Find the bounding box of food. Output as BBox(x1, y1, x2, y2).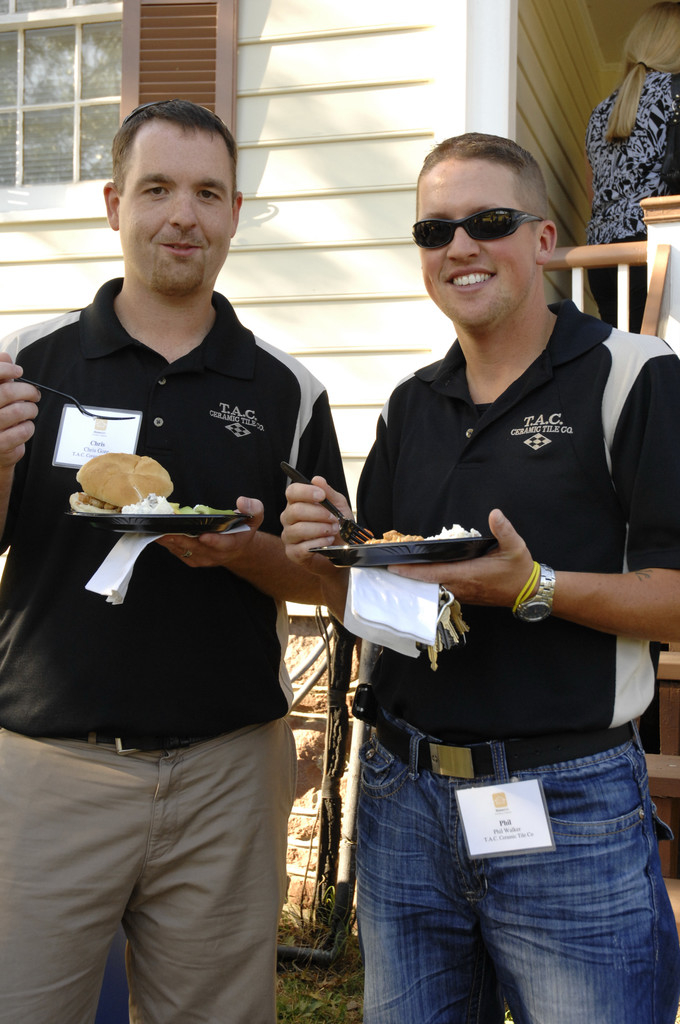
BBox(74, 451, 233, 515).
